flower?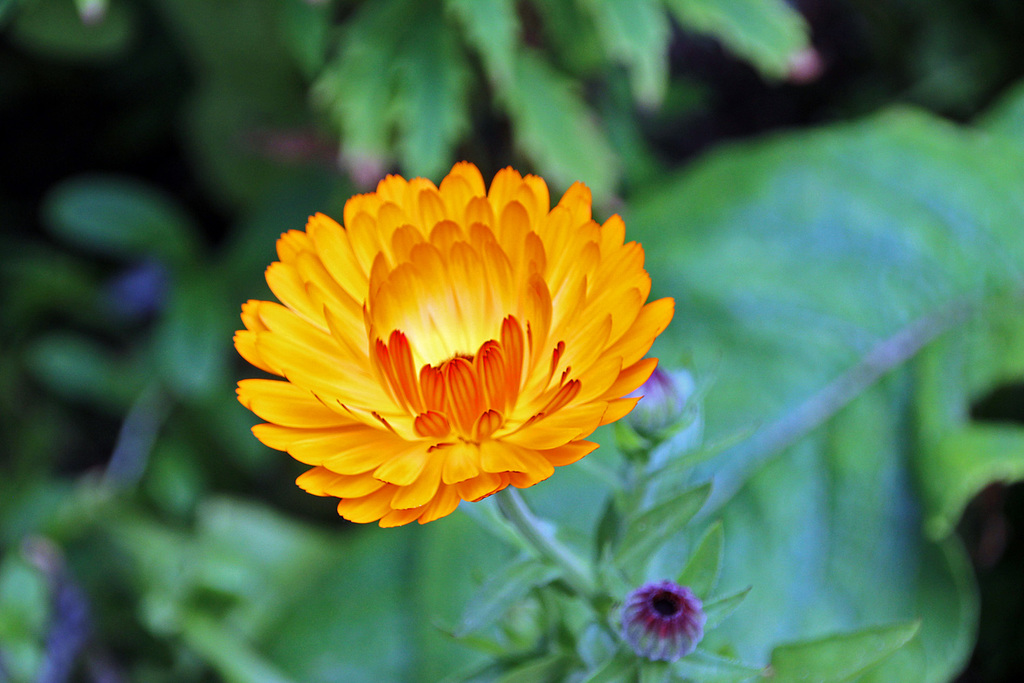
region(268, 153, 707, 512)
